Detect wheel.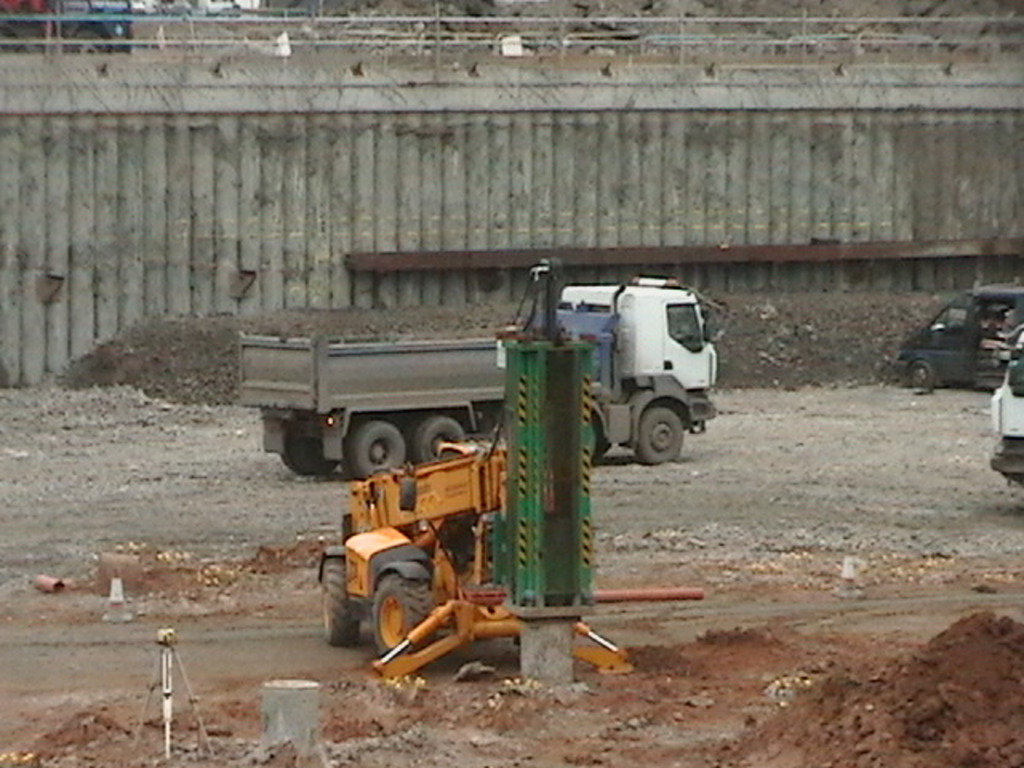
Detected at [376, 565, 440, 661].
